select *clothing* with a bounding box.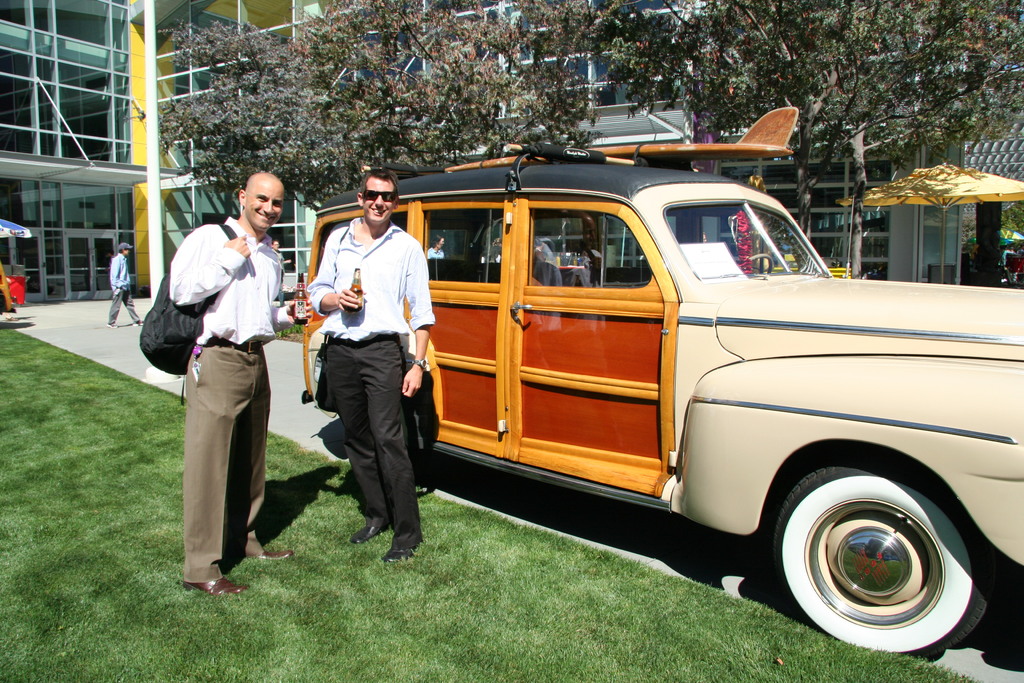
[x1=152, y1=190, x2=286, y2=577].
